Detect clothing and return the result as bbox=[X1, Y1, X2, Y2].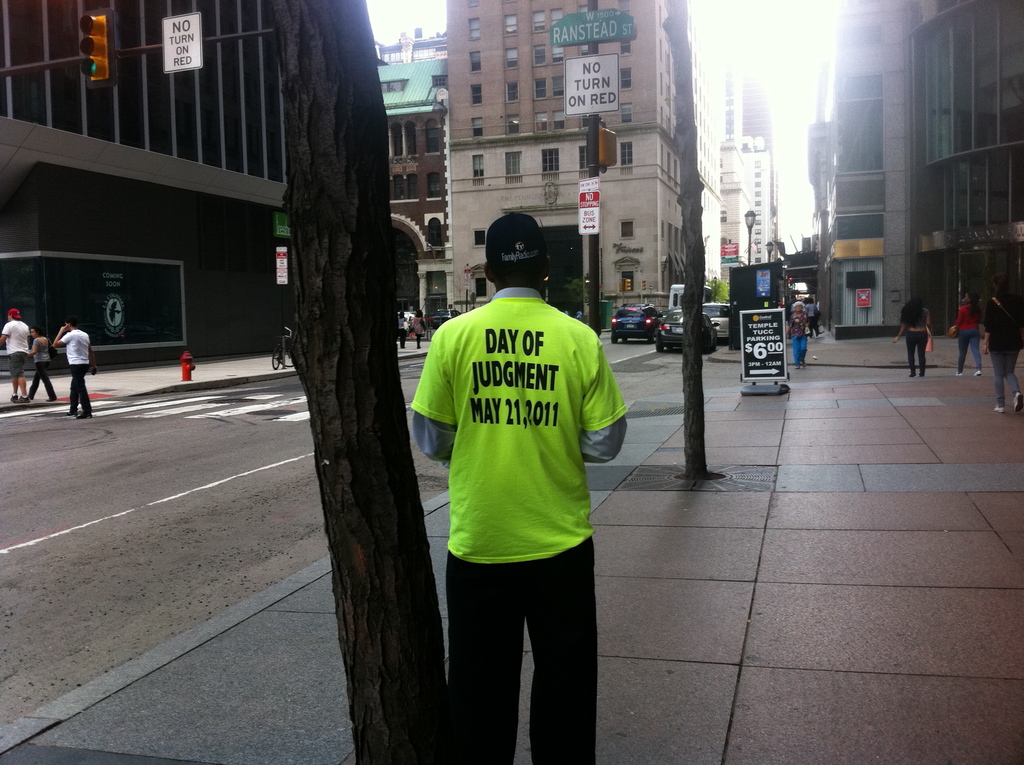
bbox=[61, 326, 98, 413].
